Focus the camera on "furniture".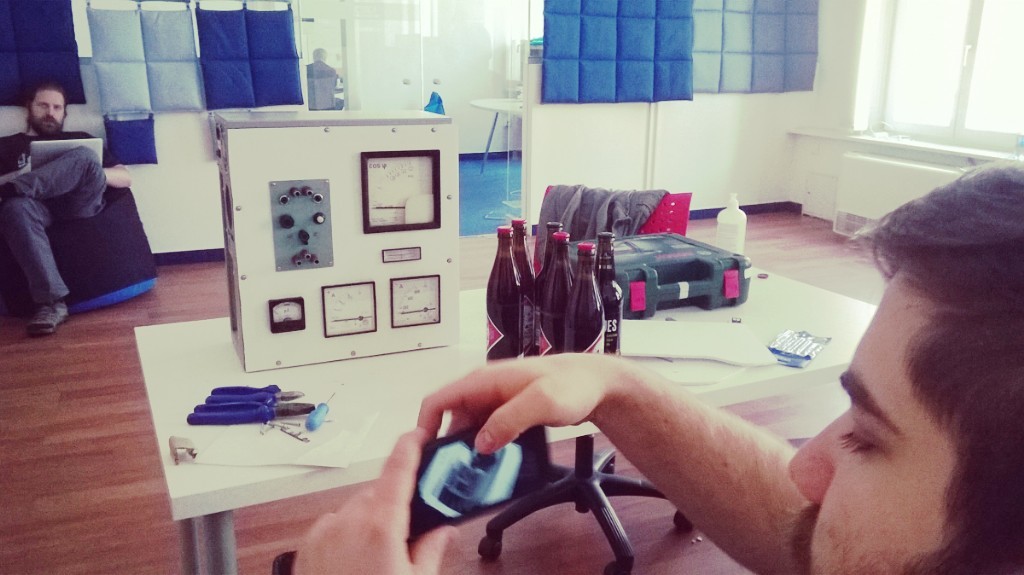
Focus region: 132 263 876 574.
